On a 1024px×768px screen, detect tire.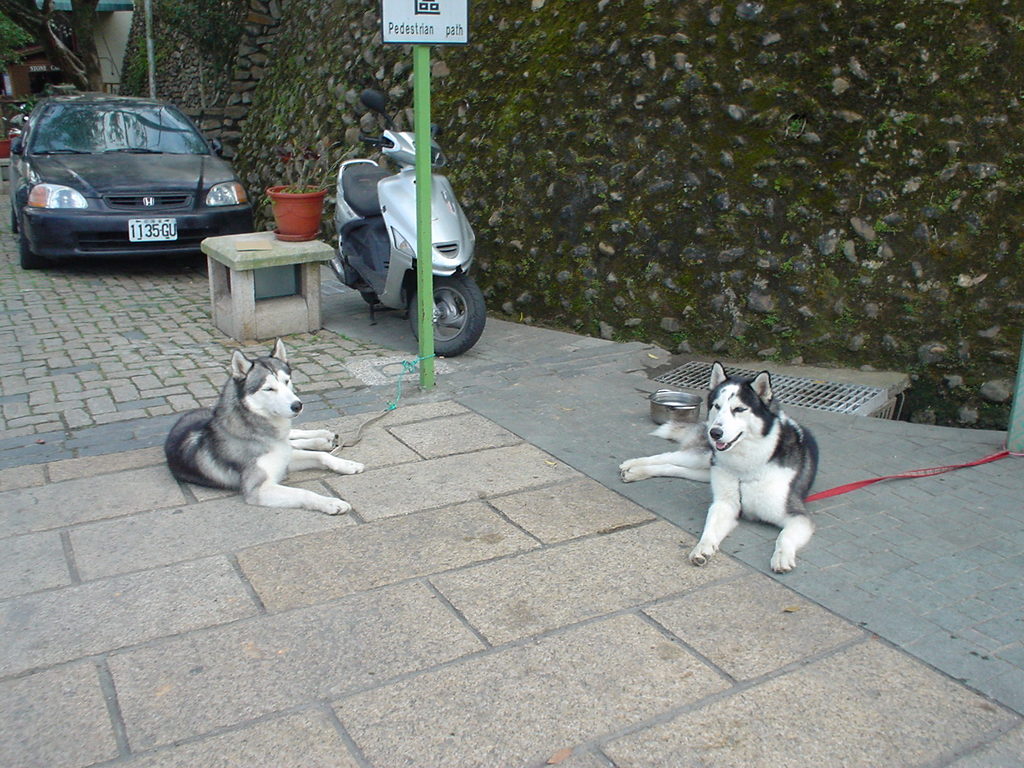
l=403, t=266, r=486, b=355.
